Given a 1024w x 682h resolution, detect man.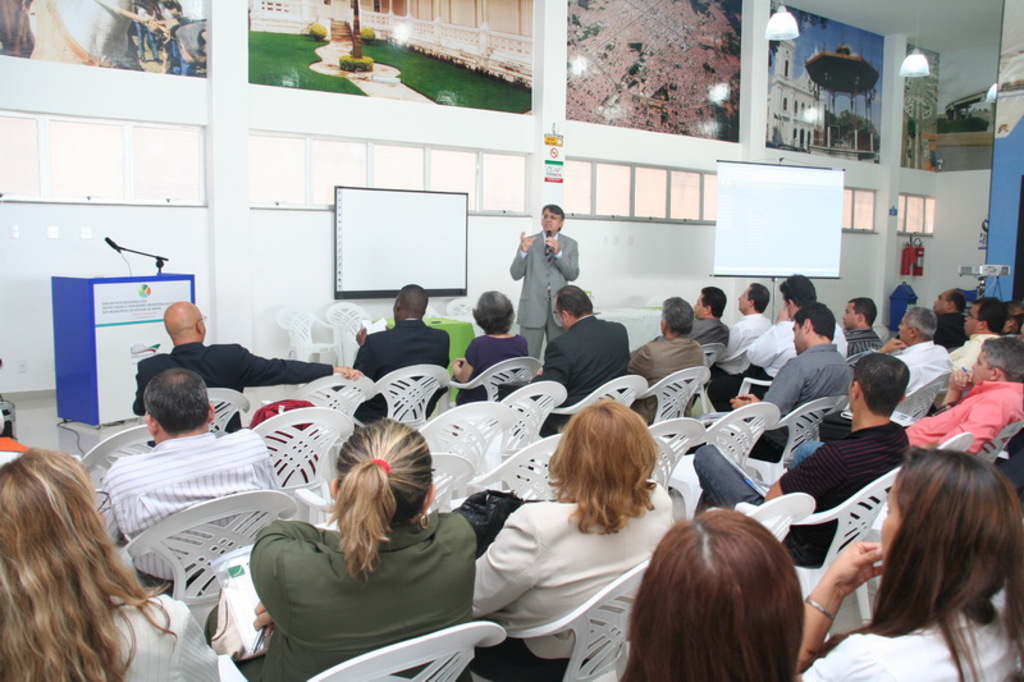
507/206/588/365.
